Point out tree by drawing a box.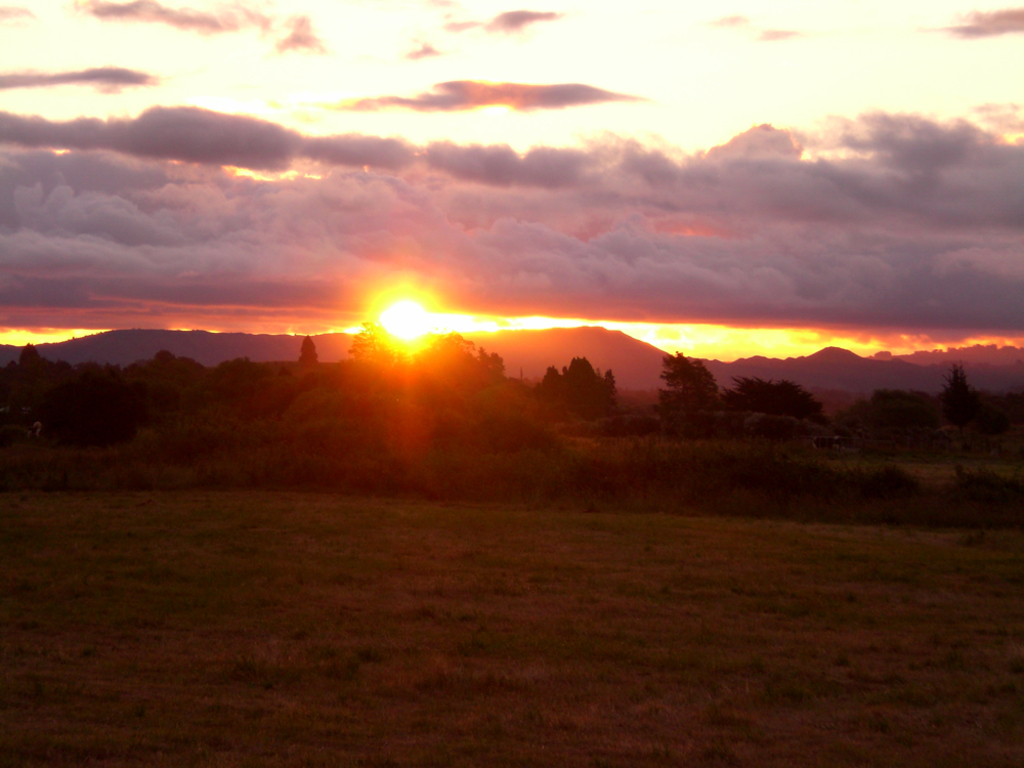
{"x1": 298, "y1": 332, "x2": 315, "y2": 372}.
